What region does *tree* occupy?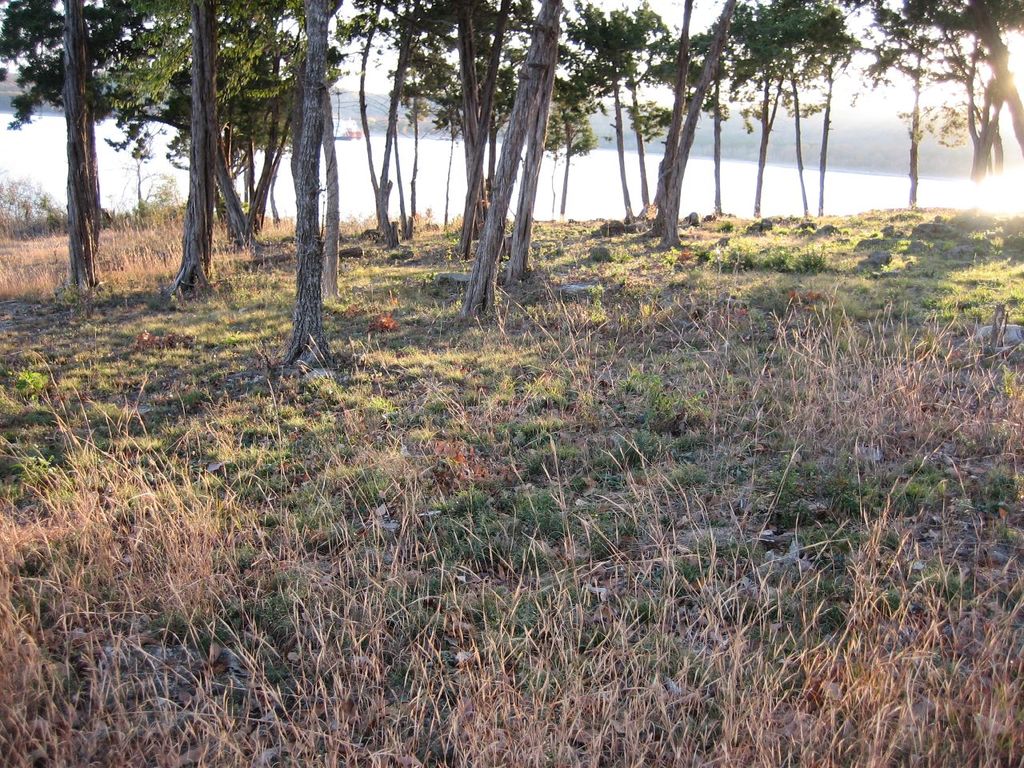
<box>192,0,286,242</box>.
